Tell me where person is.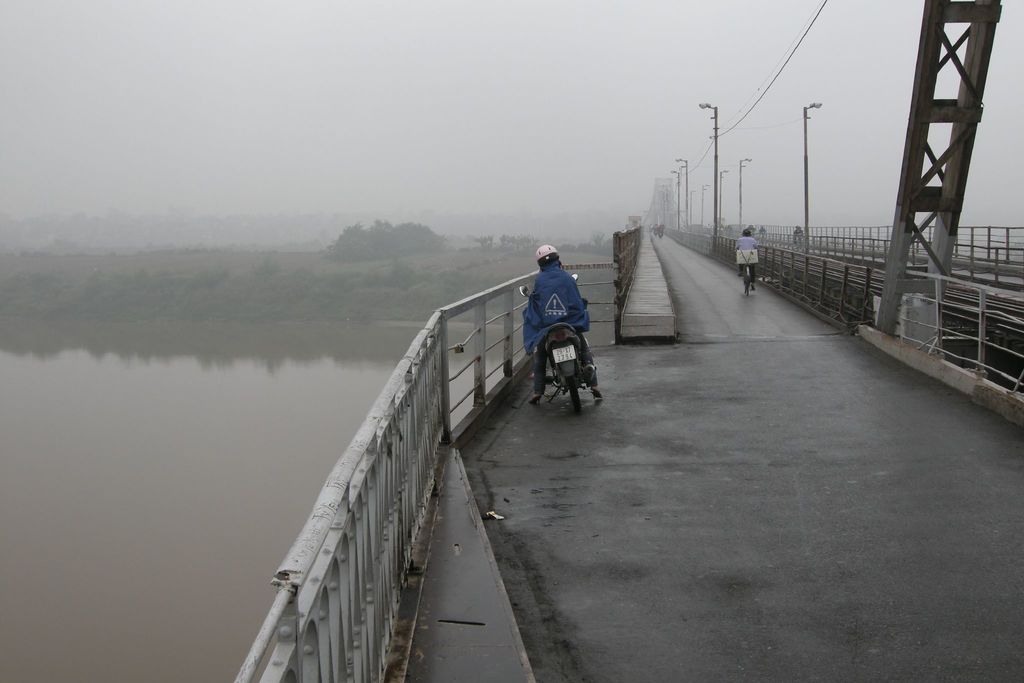
person is at {"left": 521, "top": 239, "right": 605, "bottom": 404}.
